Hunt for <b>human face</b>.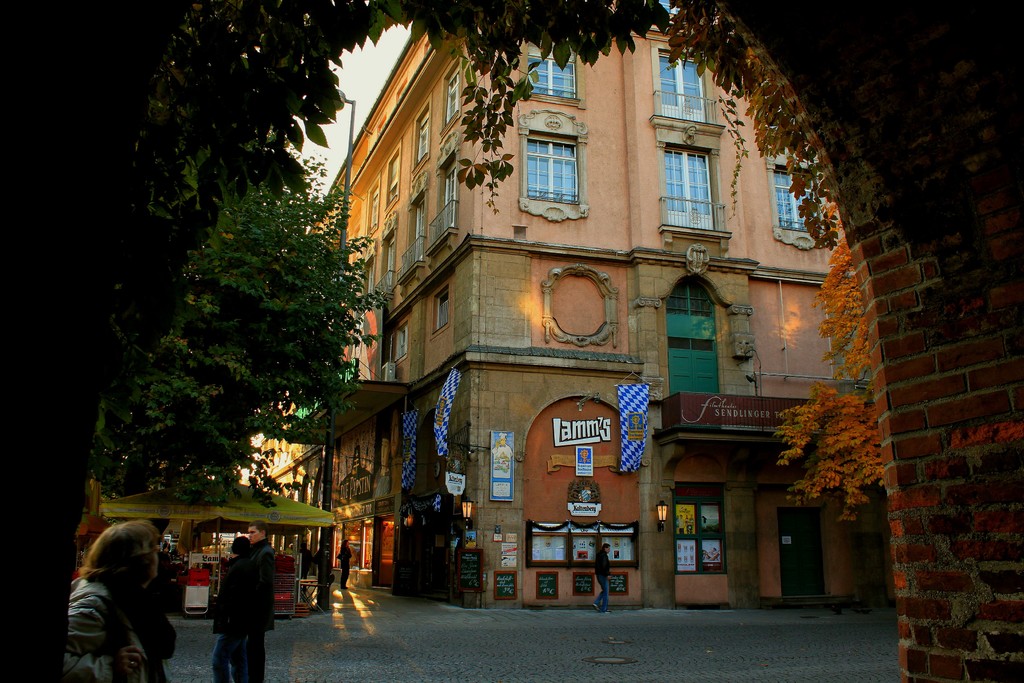
Hunted down at {"left": 243, "top": 524, "right": 259, "bottom": 540}.
